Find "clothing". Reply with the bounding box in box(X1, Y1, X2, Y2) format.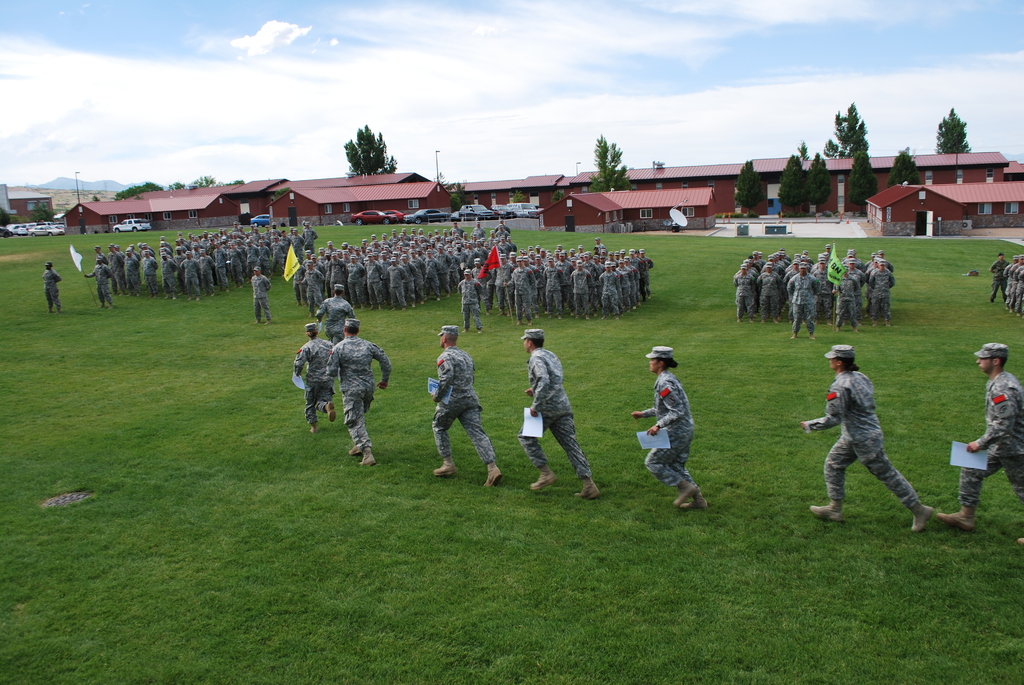
box(520, 352, 598, 483).
